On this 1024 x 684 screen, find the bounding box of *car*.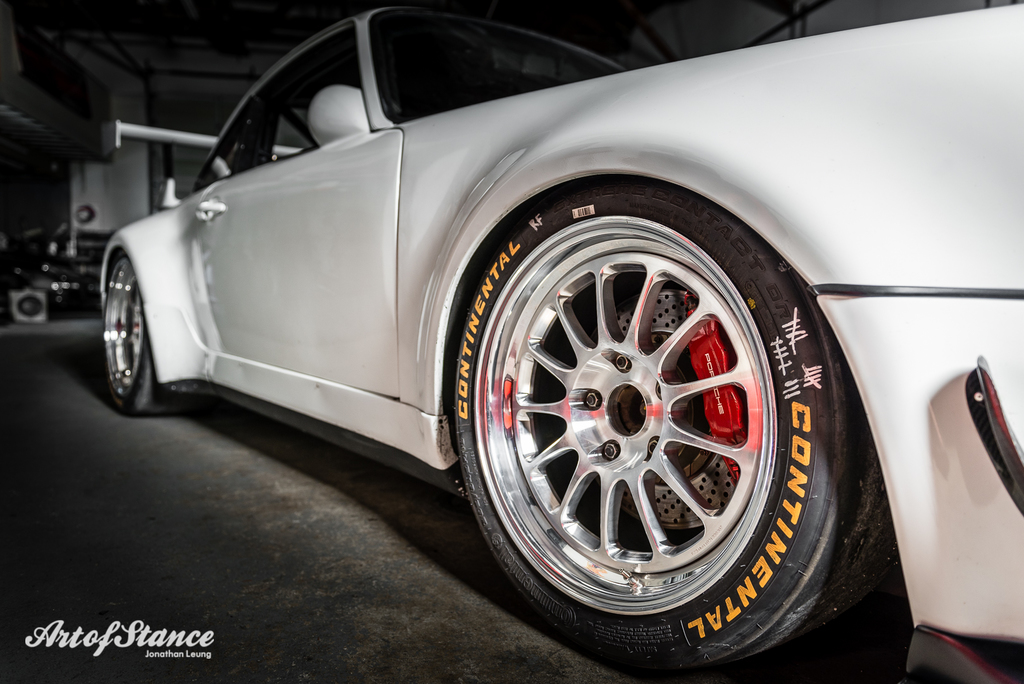
Bounding box: rect(0, 244, 104, 317).
